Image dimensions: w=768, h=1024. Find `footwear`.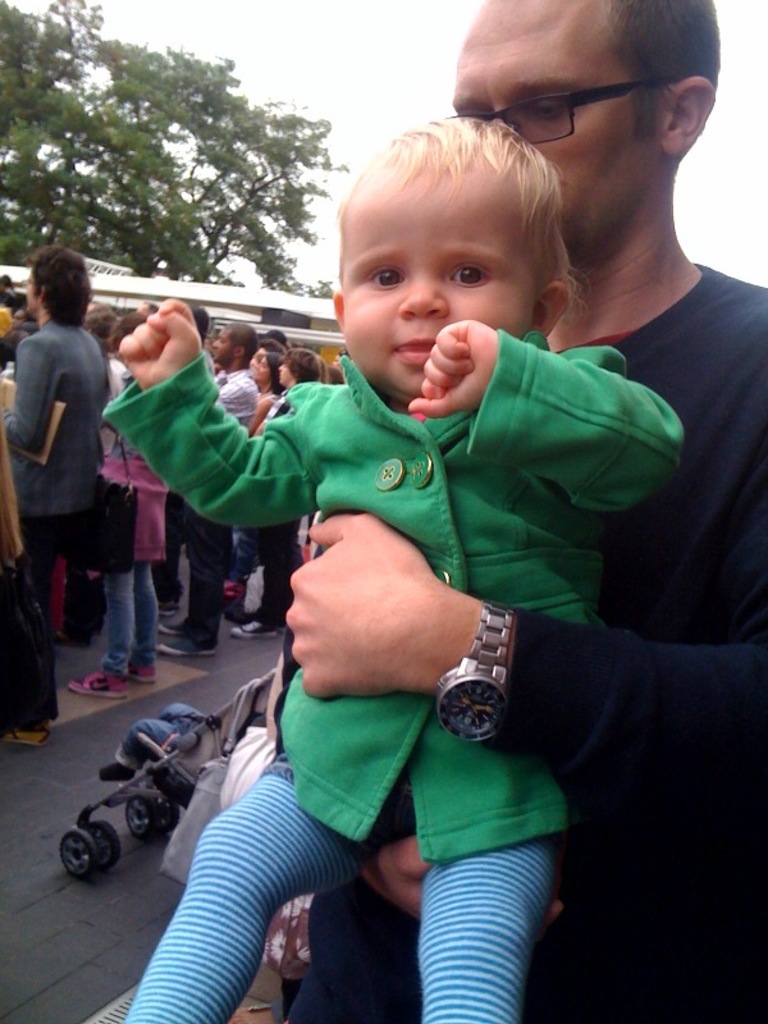
l=129, t=659, r=160, b=691.
